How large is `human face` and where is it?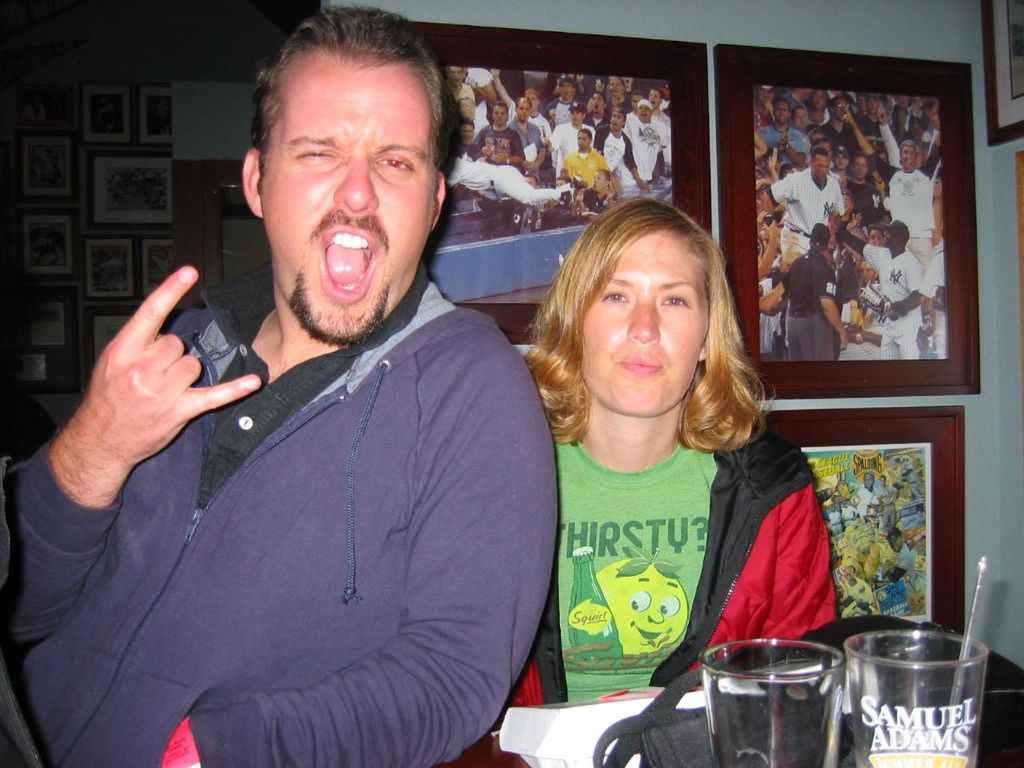
Bounding box: Rect(854, 158, 868, 180).
